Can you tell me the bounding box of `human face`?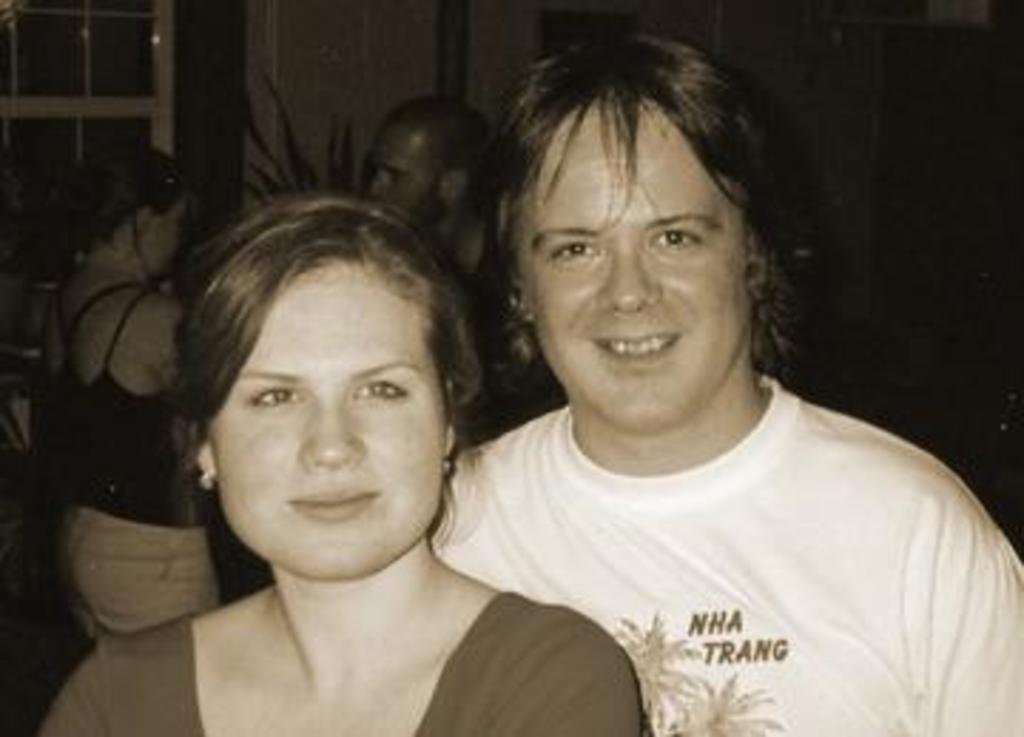
Rect(202, 259, 452, 578).
